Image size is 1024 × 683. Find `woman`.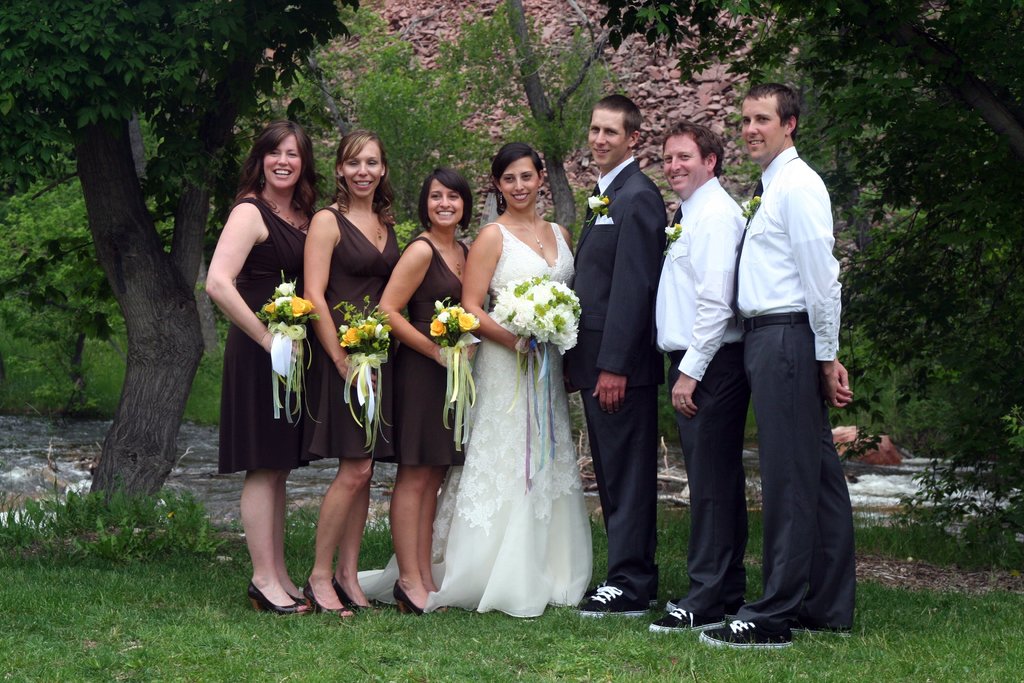
(x1=374, y1=163, x2=492, y2=609).
